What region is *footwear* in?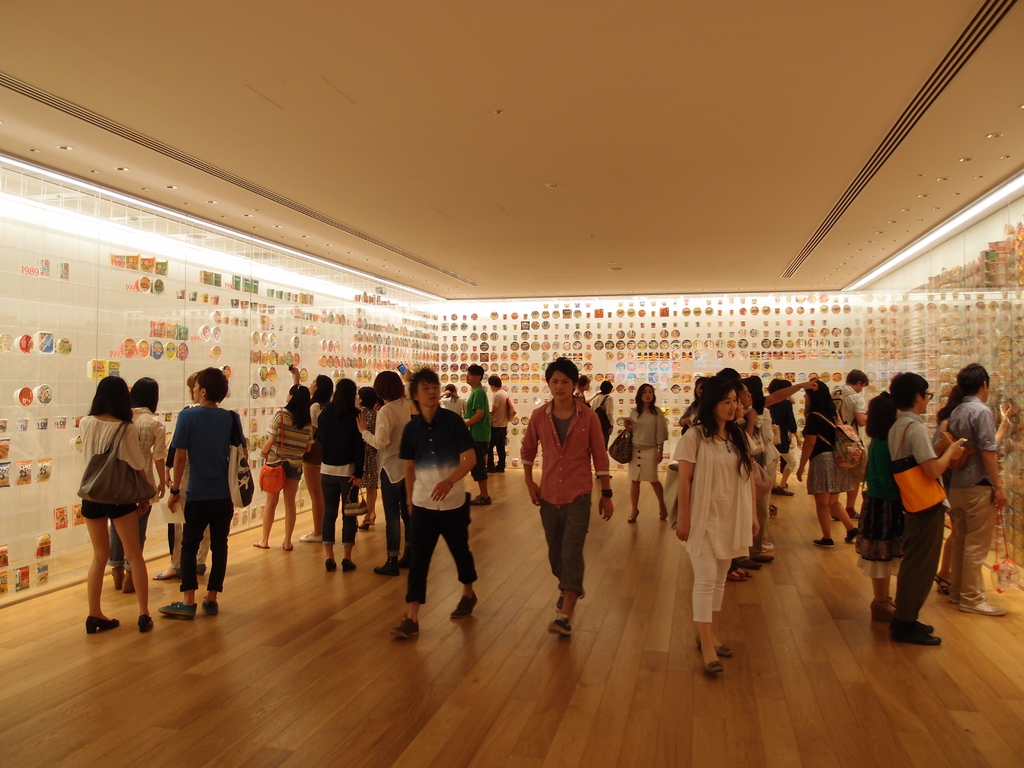
[left=845, top=529, right=858, bottom=543].
